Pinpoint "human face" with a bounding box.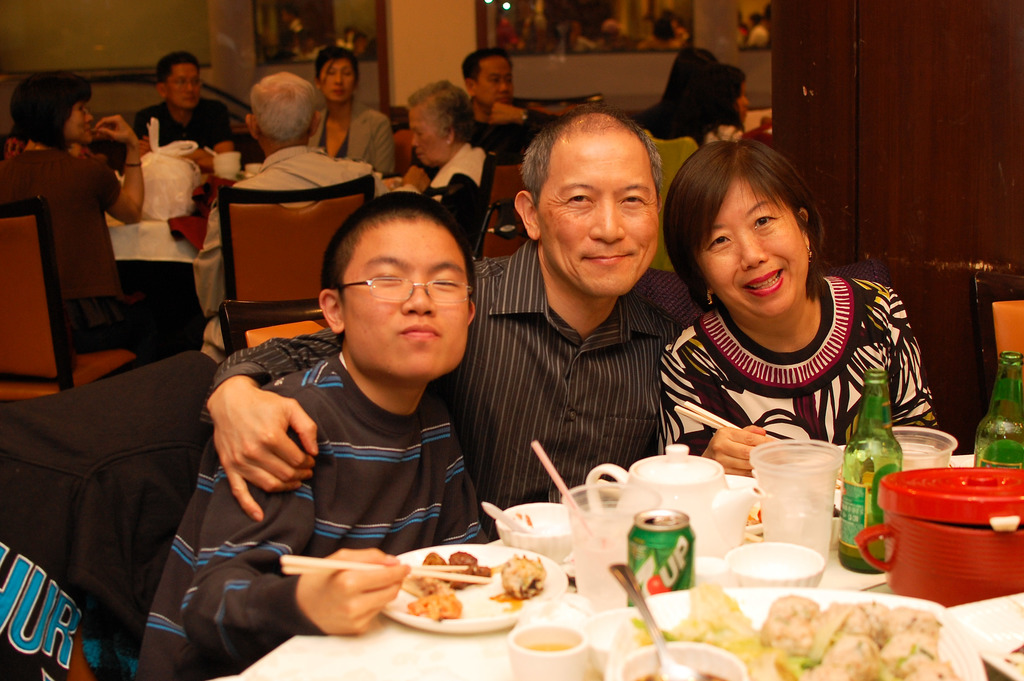
(471, 54, 513, 108).
